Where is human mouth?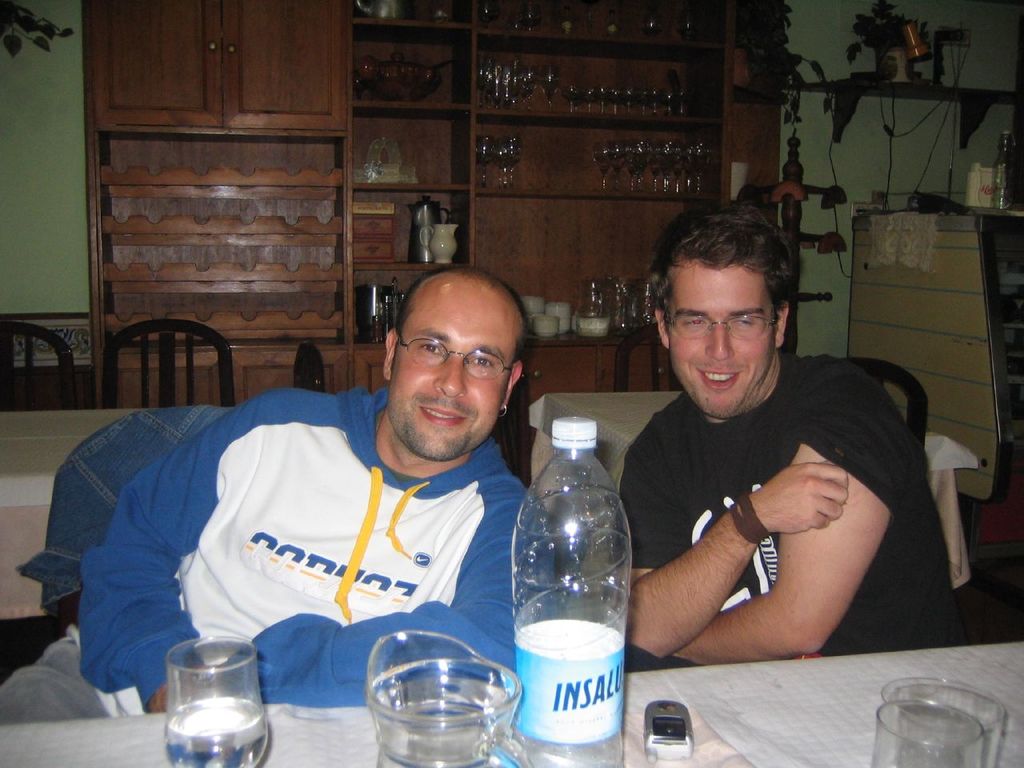
[416,403,468,426].
